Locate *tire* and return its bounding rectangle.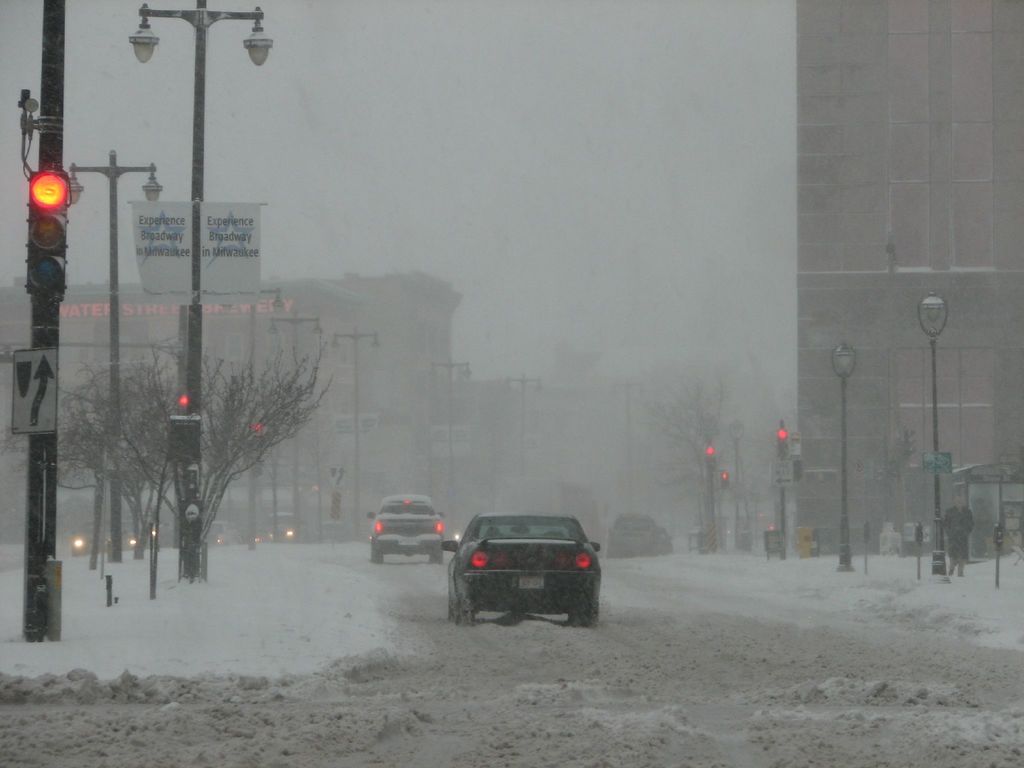
(371, 548, 384, 564).
